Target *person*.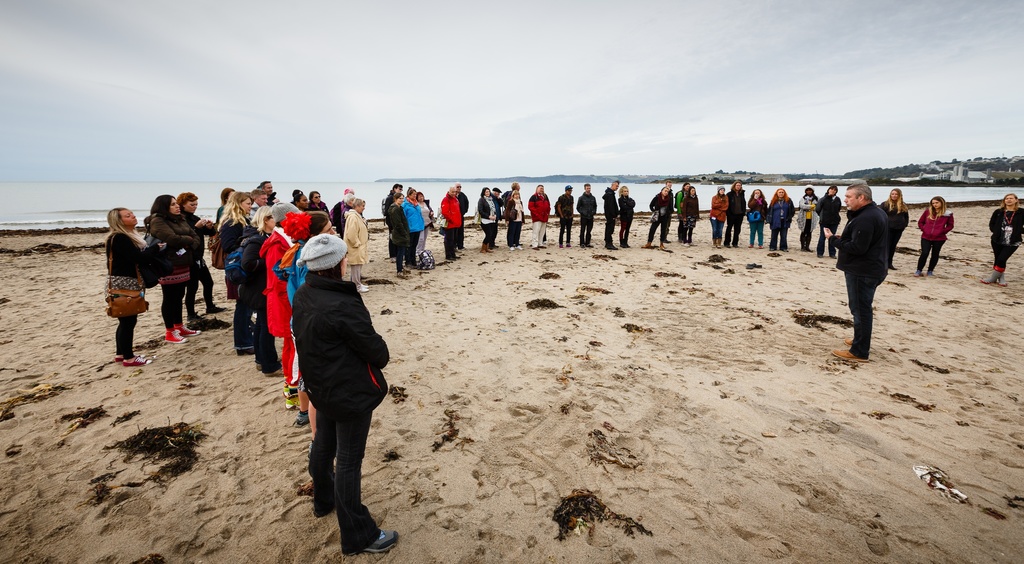
Target region: bbox=(102, 207, 153, 366).
